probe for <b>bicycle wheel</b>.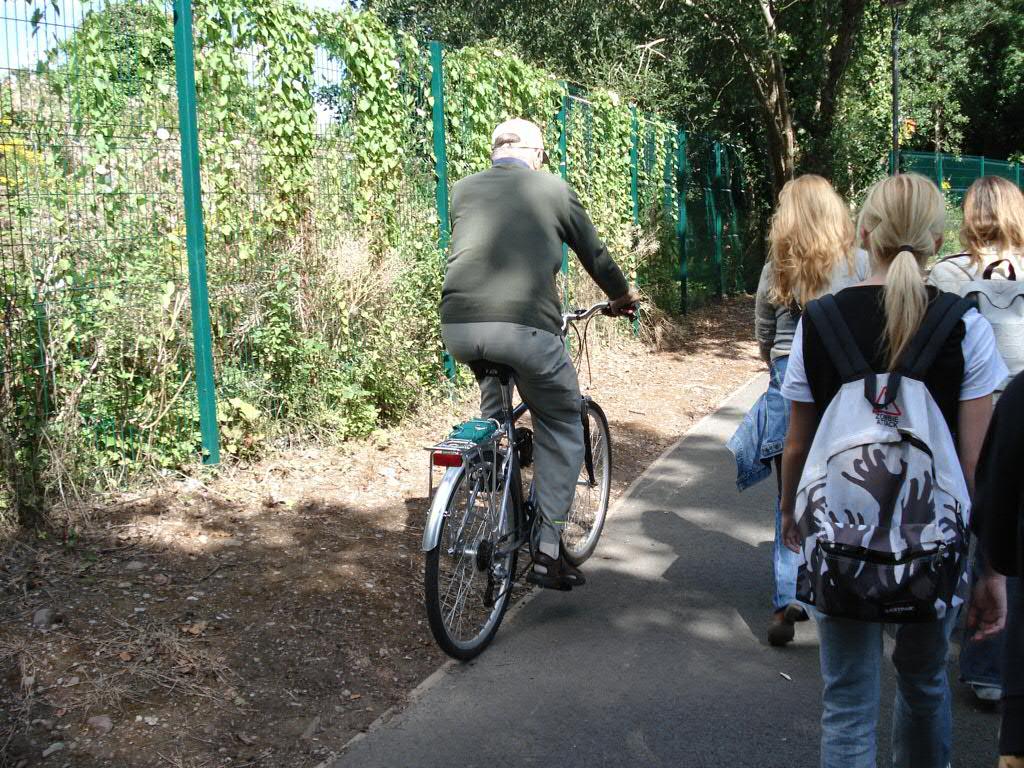
Probe result: 558,395,610,564.
